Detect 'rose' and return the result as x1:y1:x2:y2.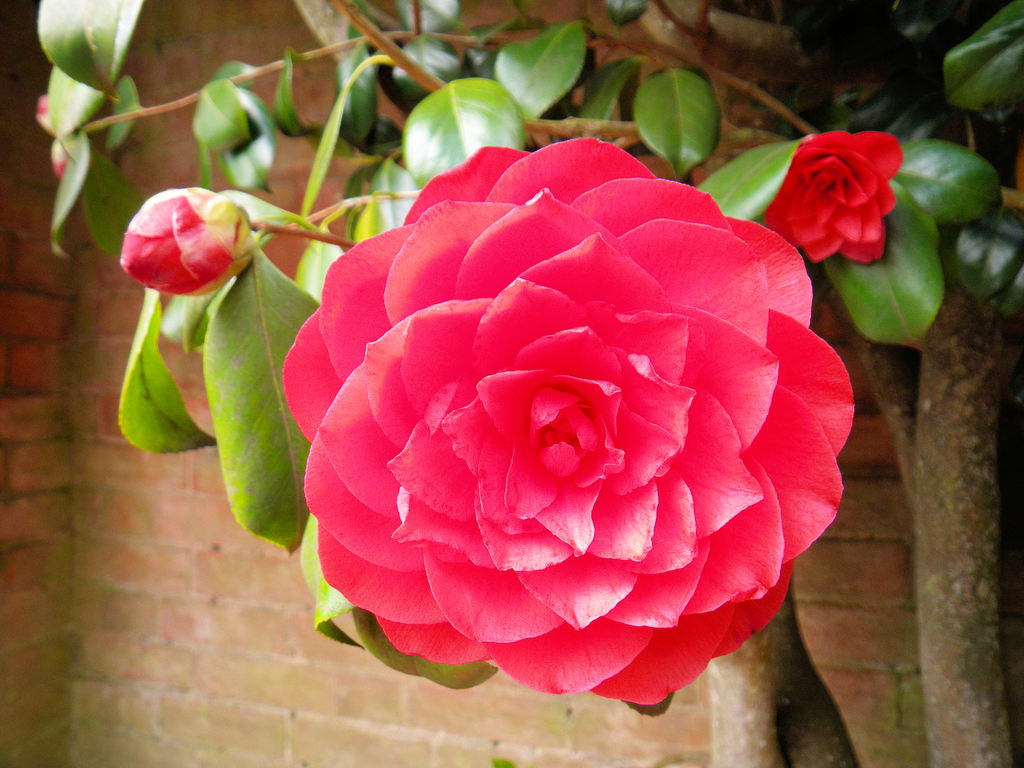
282:138:857:705.
